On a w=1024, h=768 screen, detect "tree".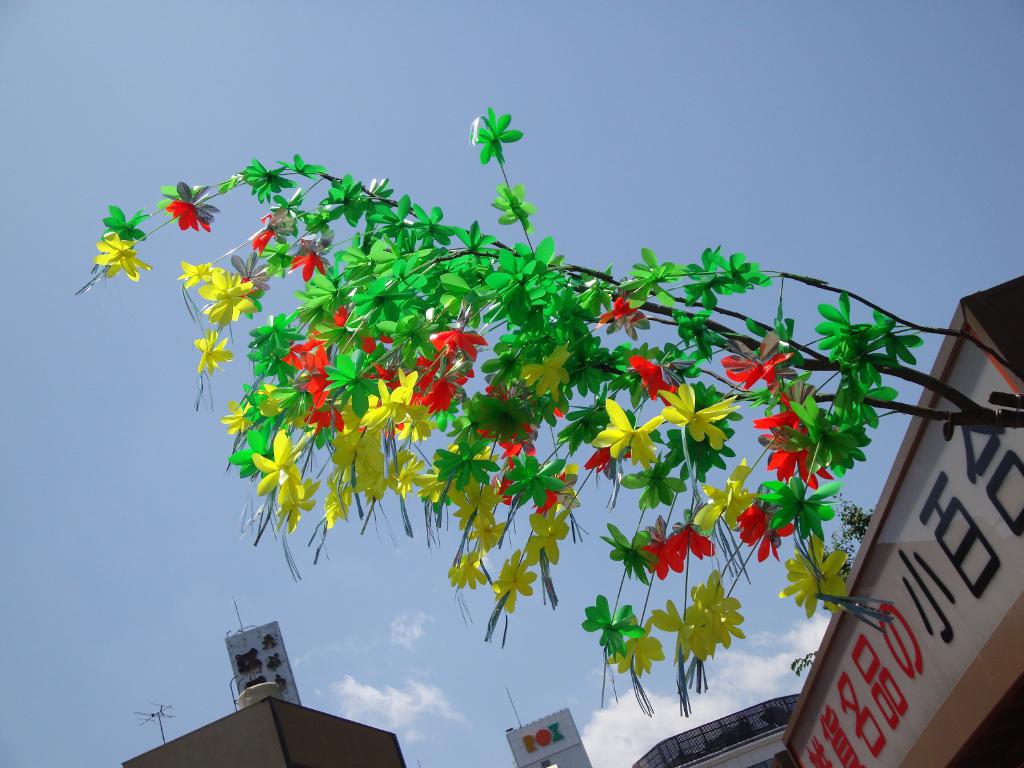
bbox=(76, 111, 1023, 717).
